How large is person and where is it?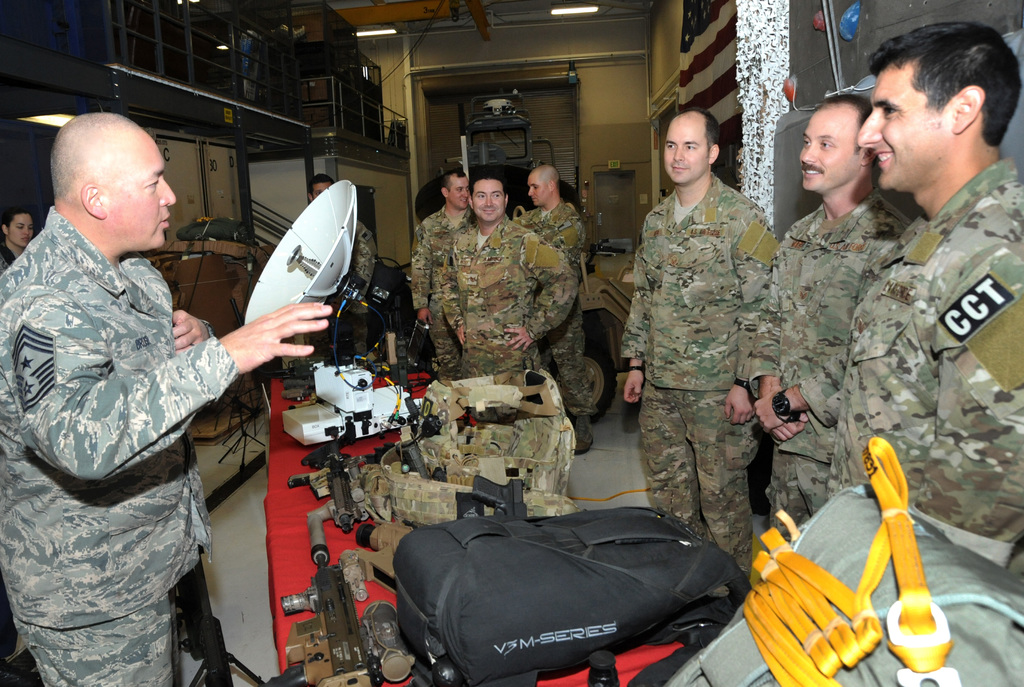
Bounding box: detection(616, 99, 776, 579).
